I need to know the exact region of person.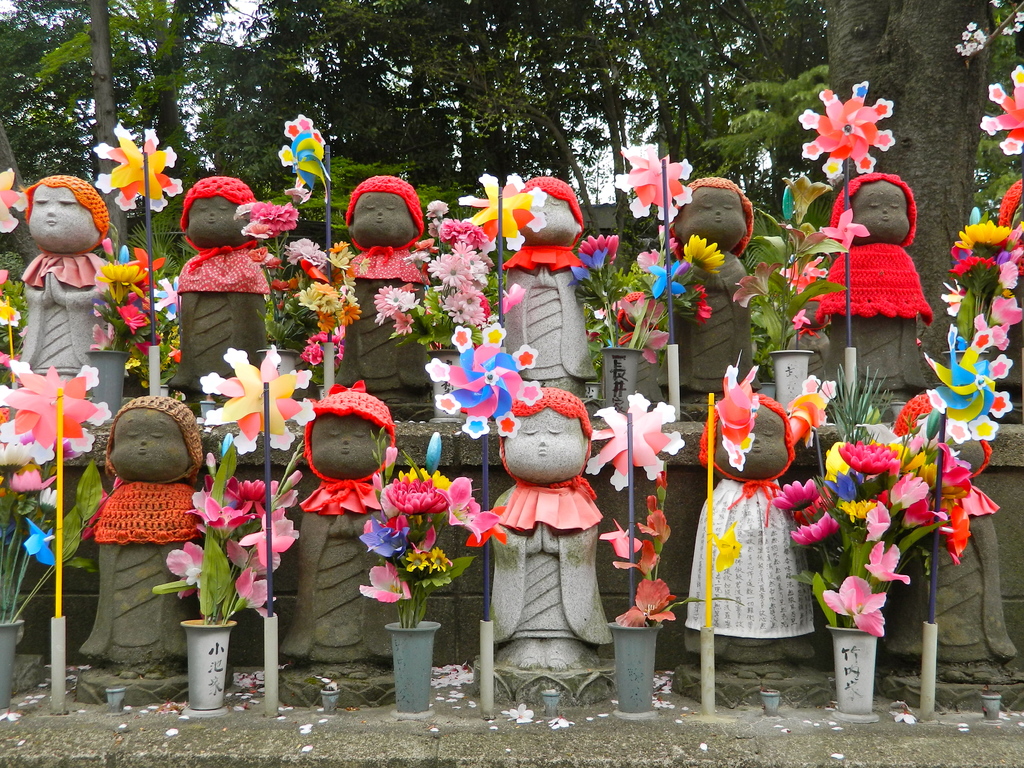
Region: bbox=[680, 387, 820, 678].
